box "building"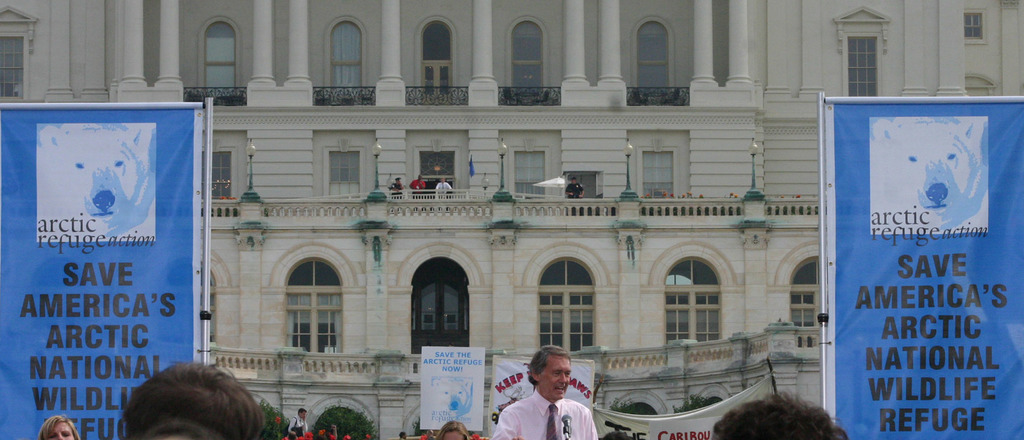
crop(0, 0, 1023, 439)
